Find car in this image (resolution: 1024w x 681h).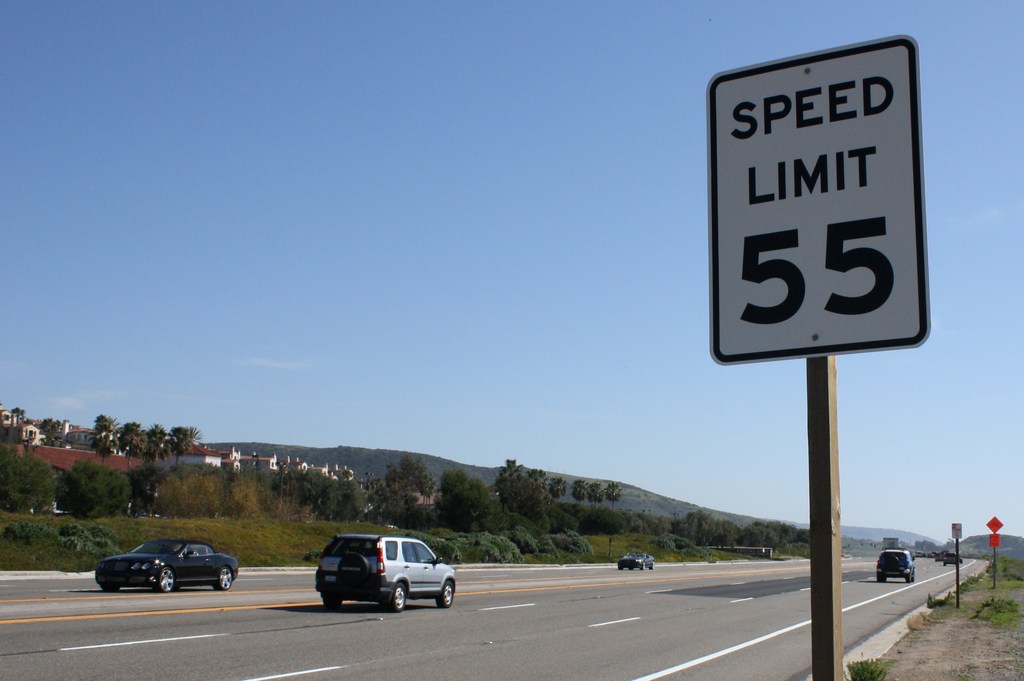
(618, 548, 657, 570).
